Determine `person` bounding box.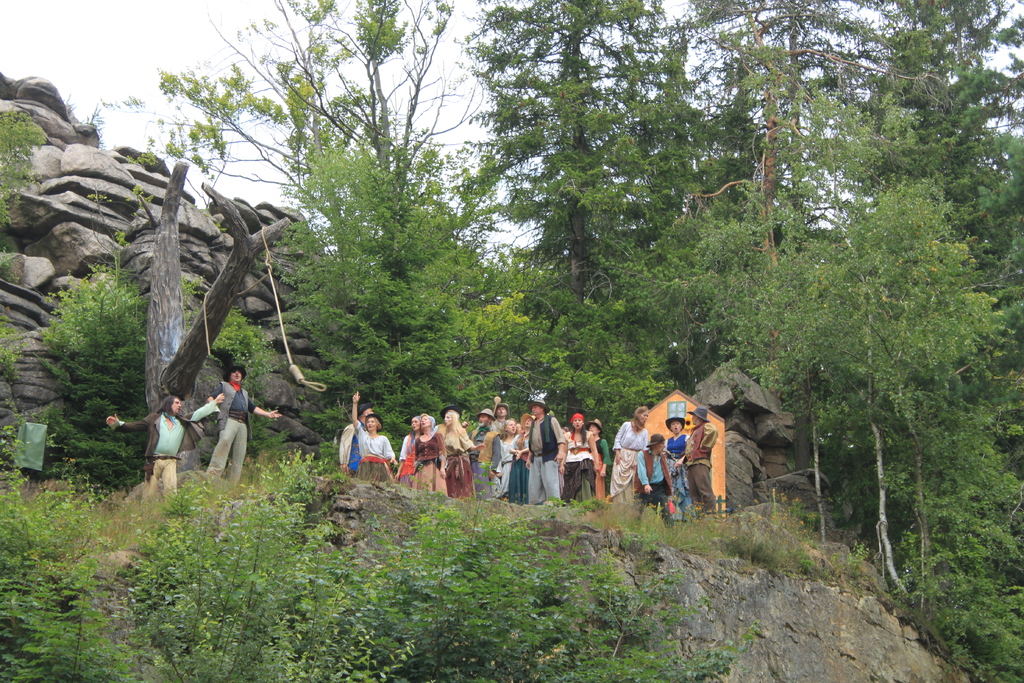
Determined: Rect(646, 431, 676, 513).
